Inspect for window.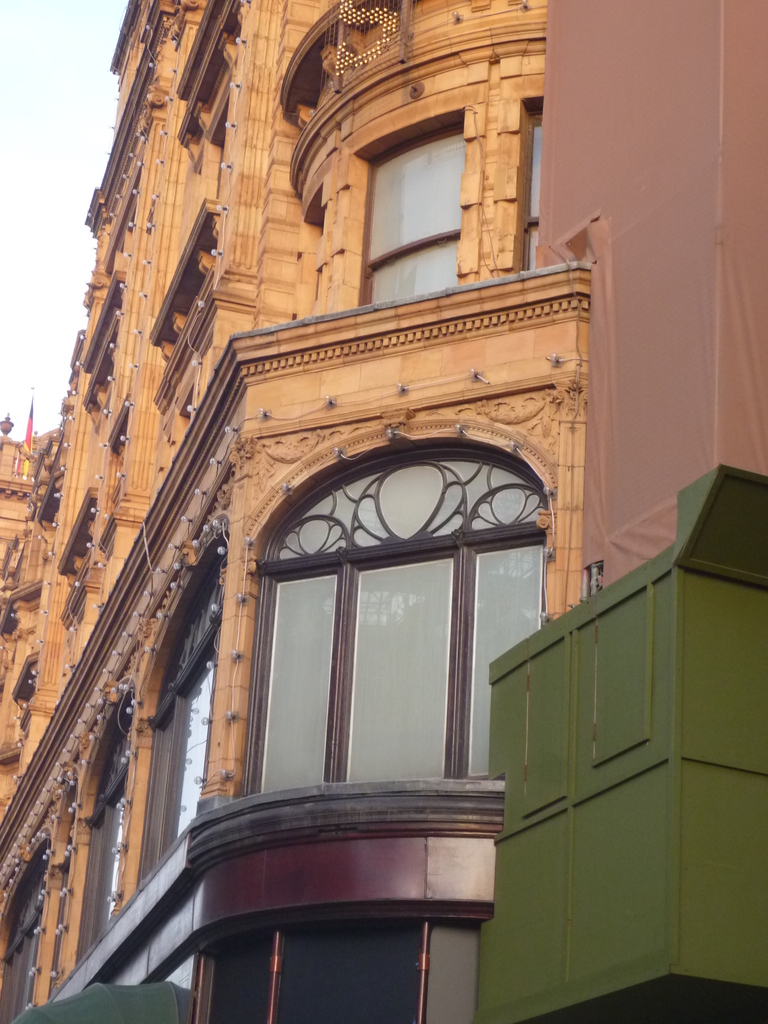
Inspection: [84, 746, 136, 947].
